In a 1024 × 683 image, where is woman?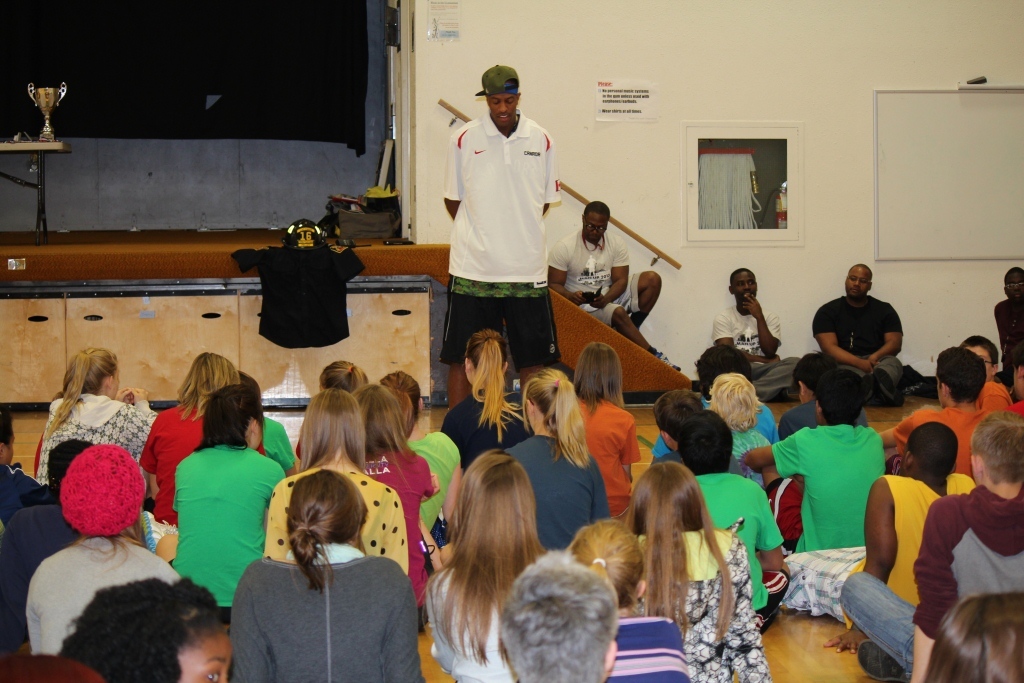
33:350:167:495.
